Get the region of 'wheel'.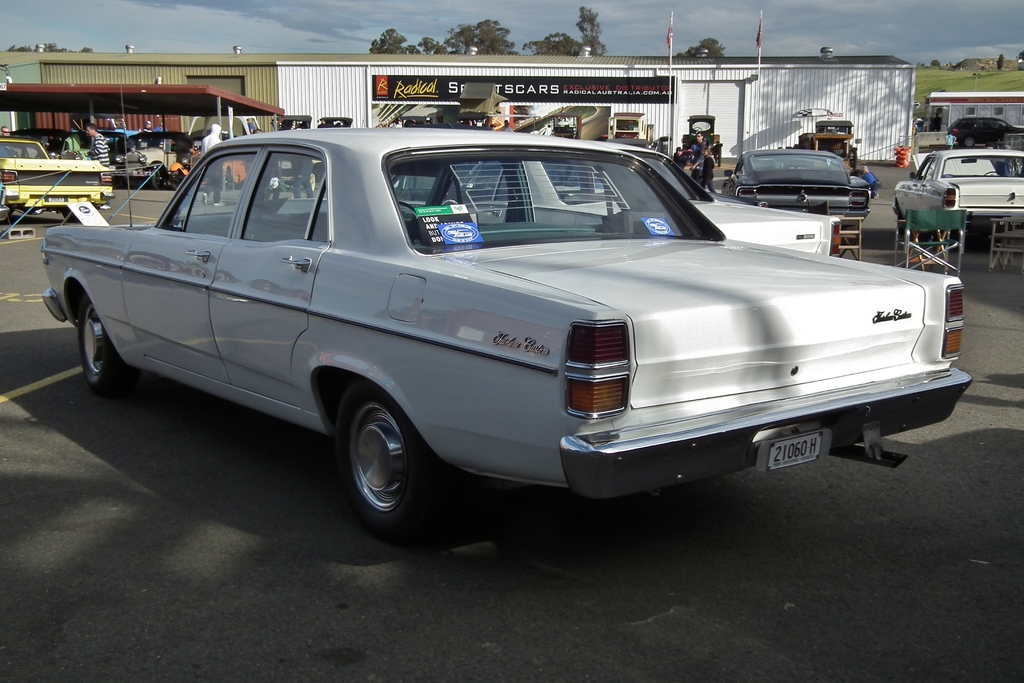
[714,150,724,167].
